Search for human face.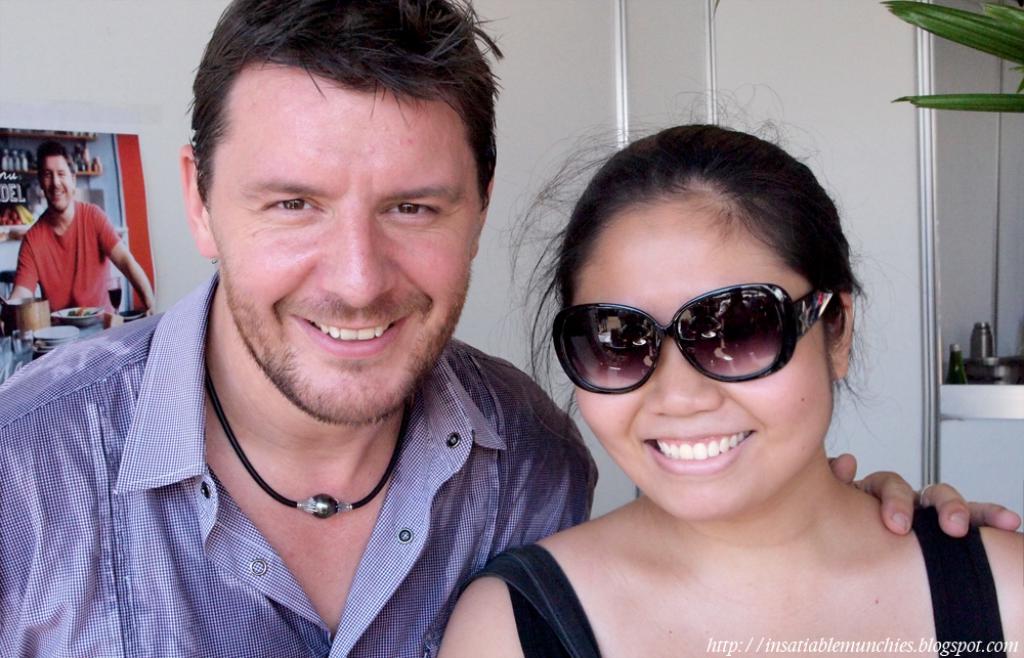
Found at x1=575, y1=196, x2=833, y2=521.
